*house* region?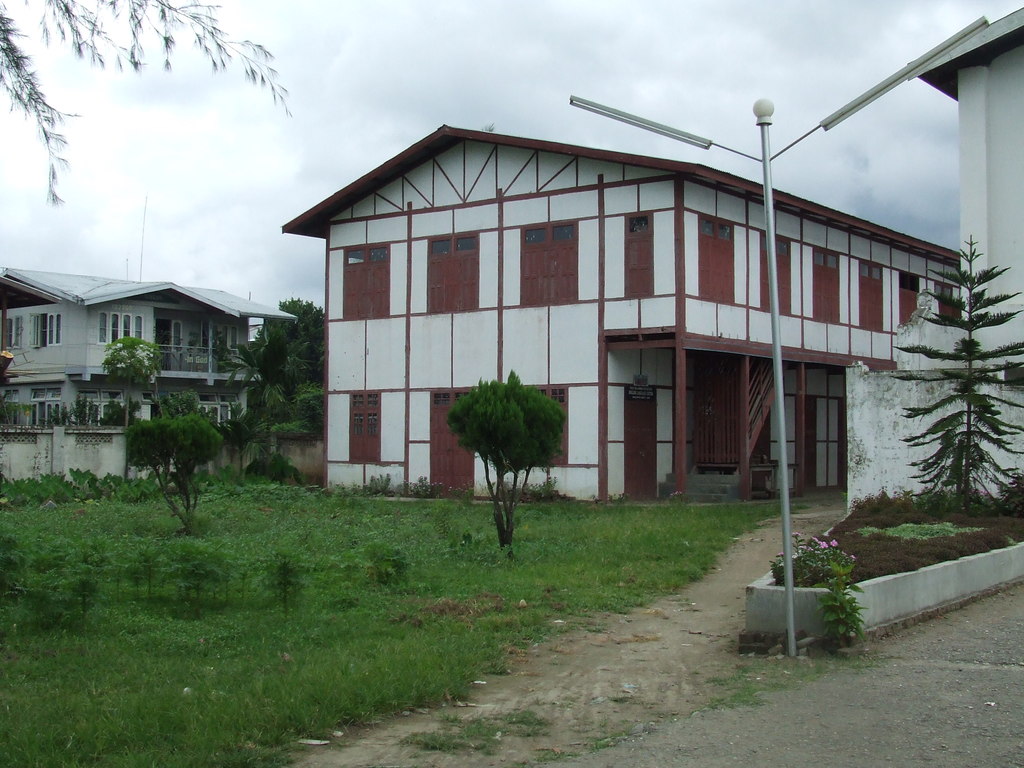
crop(1, 250, 281, 435)
